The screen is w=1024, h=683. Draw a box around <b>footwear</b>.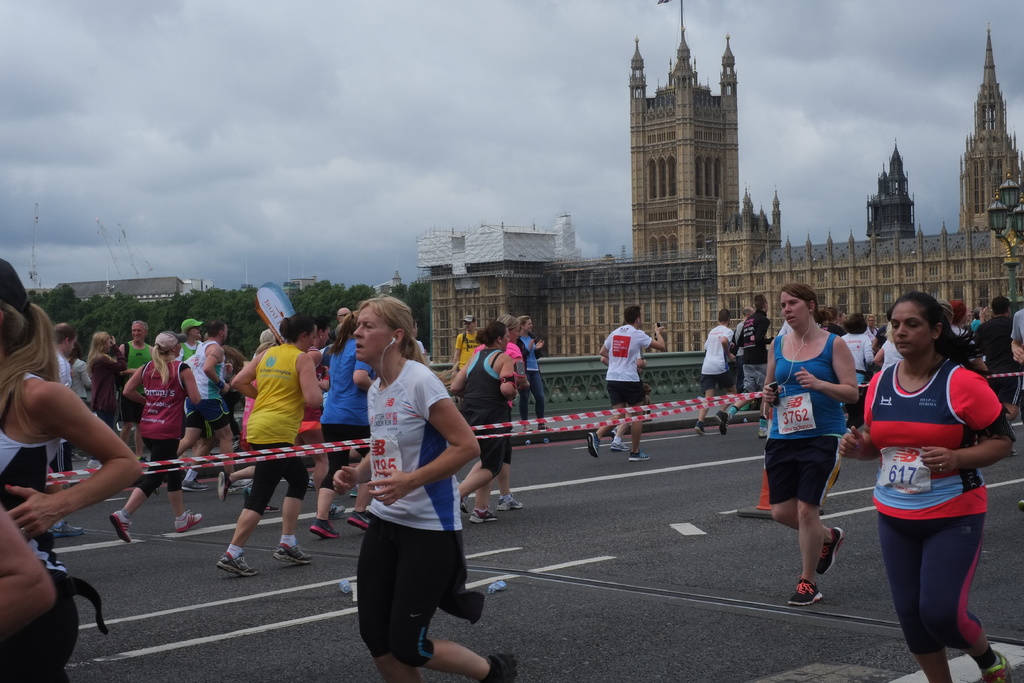
locate(307, 520, 342, 537).
